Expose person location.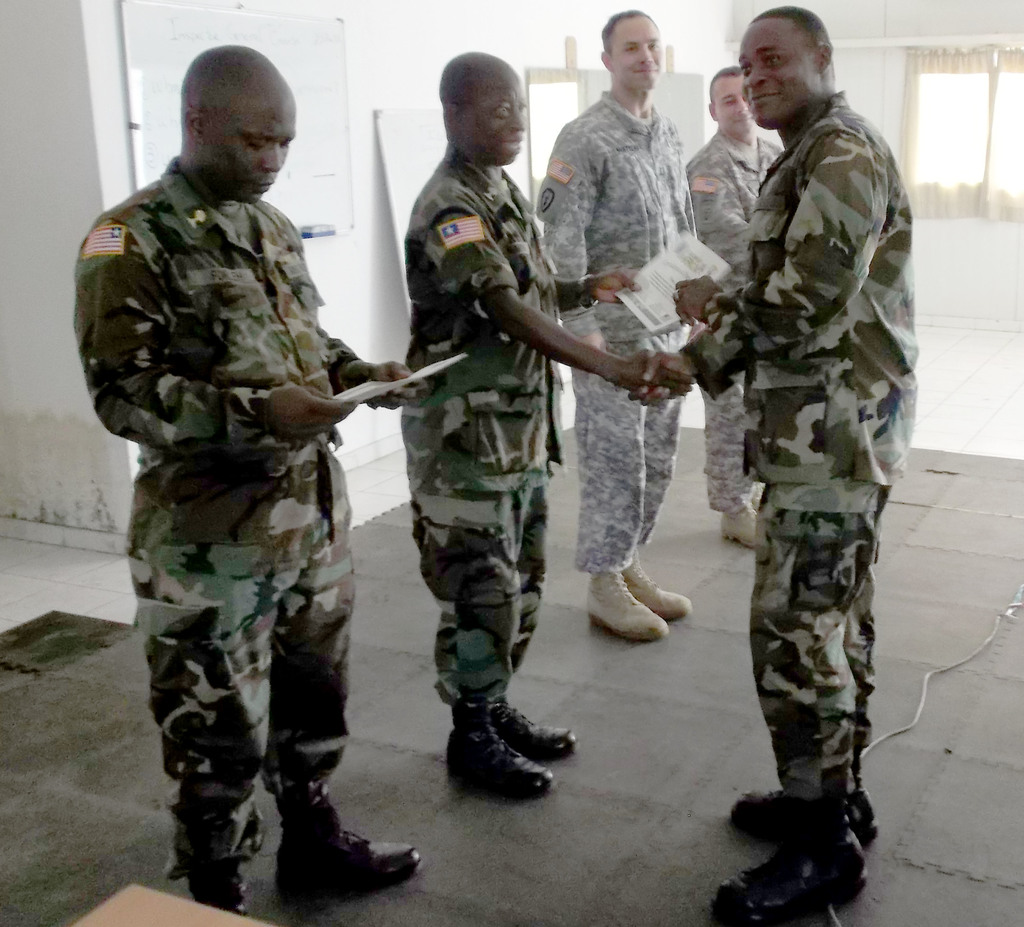
Exposed at 399 51 691 802.
